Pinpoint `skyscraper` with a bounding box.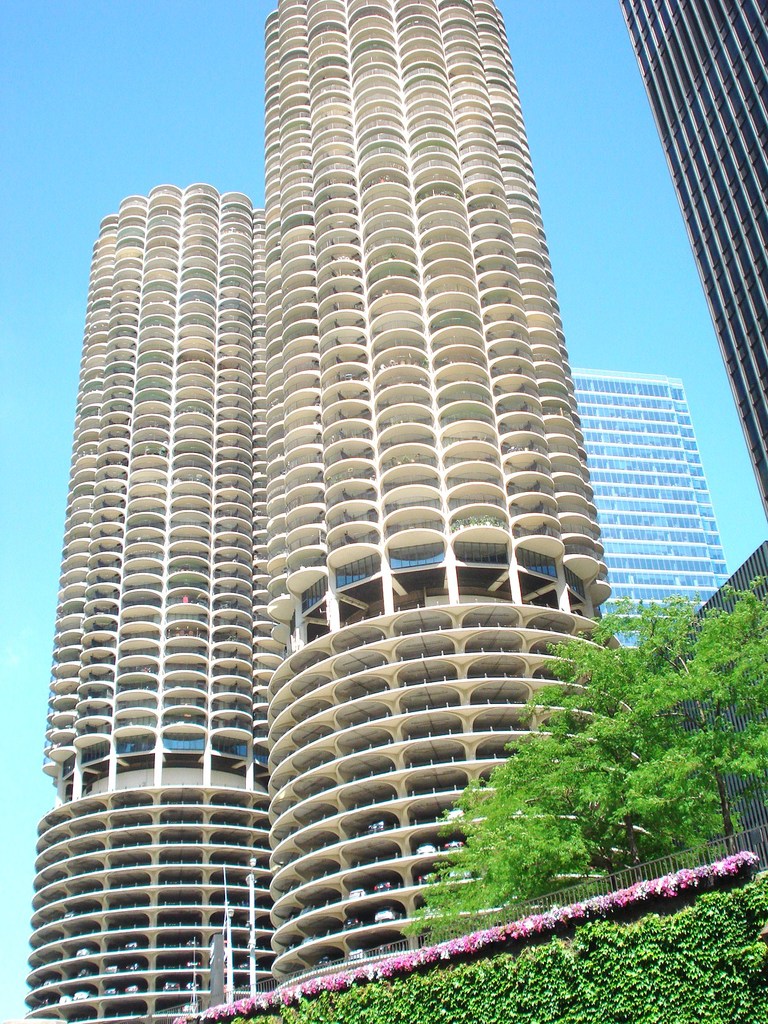
box=[19, 175, 280, 1023].
